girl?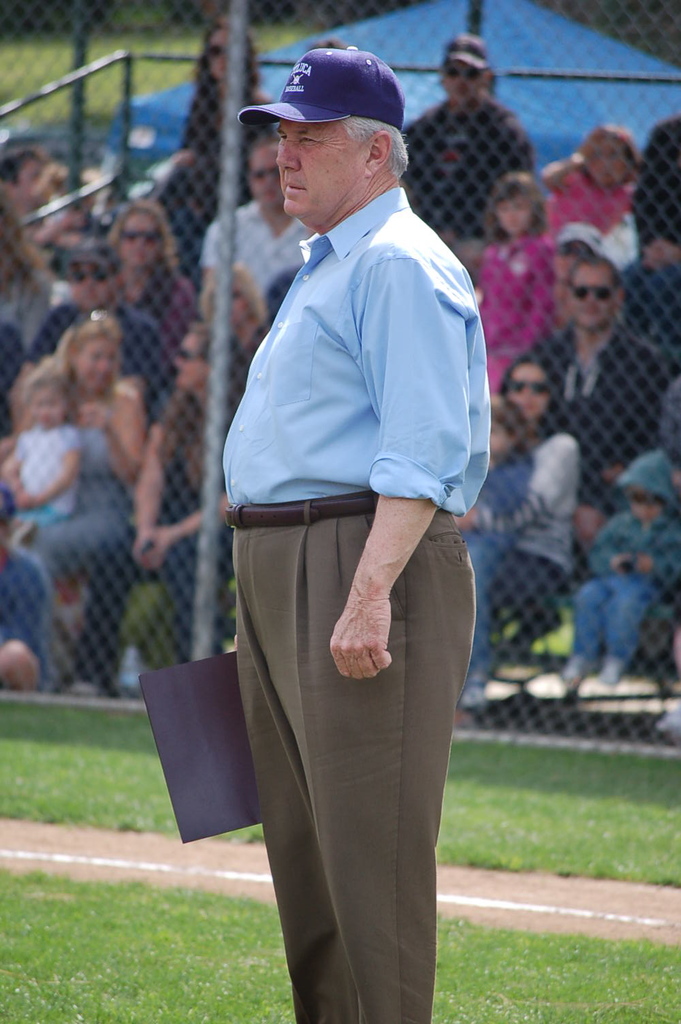
(3, 373, 78, 537)
